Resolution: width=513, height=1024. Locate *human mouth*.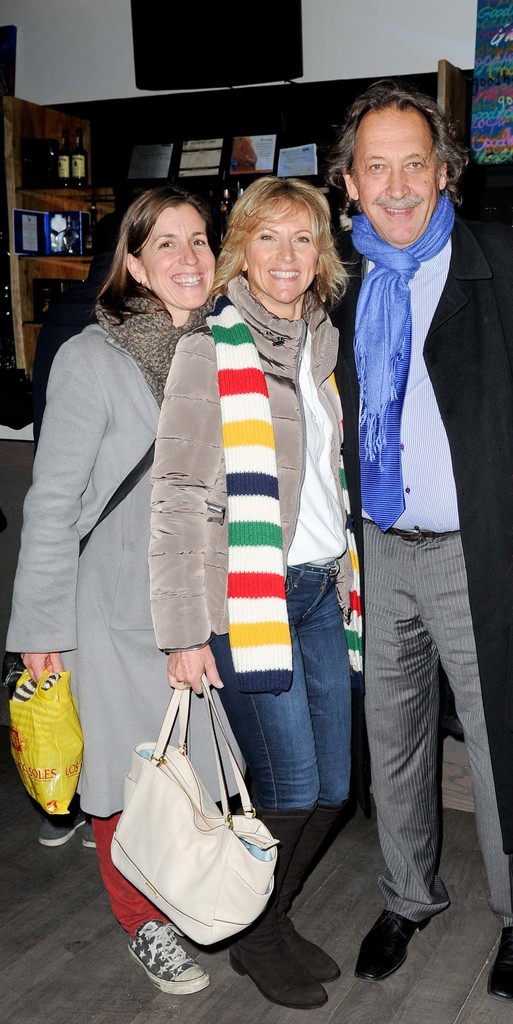
bbox=[266, 265, 304, 287].
